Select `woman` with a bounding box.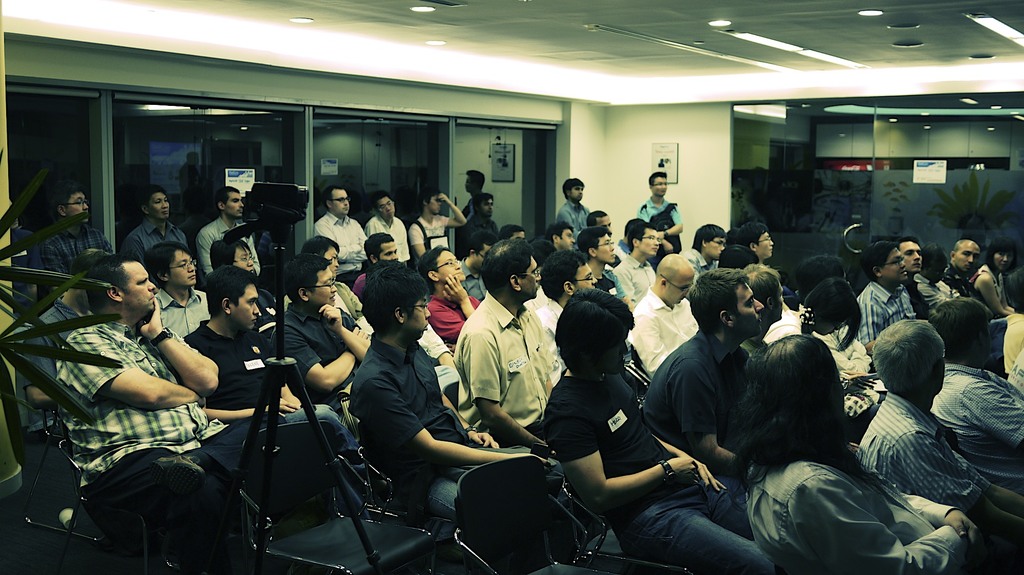
963/233/1023/398.
